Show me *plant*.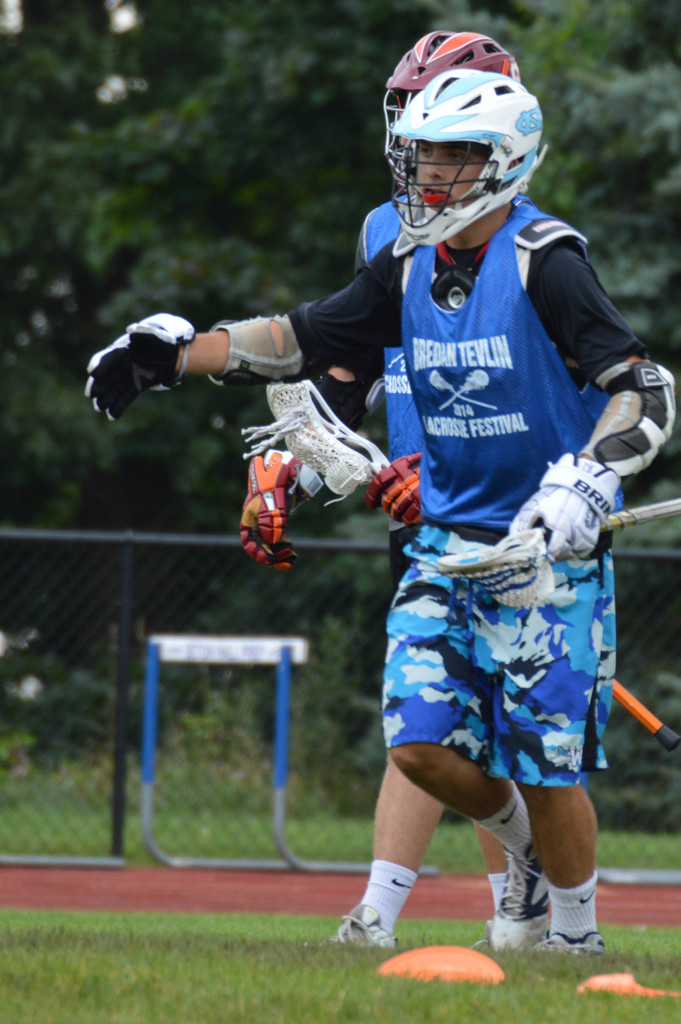
*plant* is here: [173, 666, 270, 778].
